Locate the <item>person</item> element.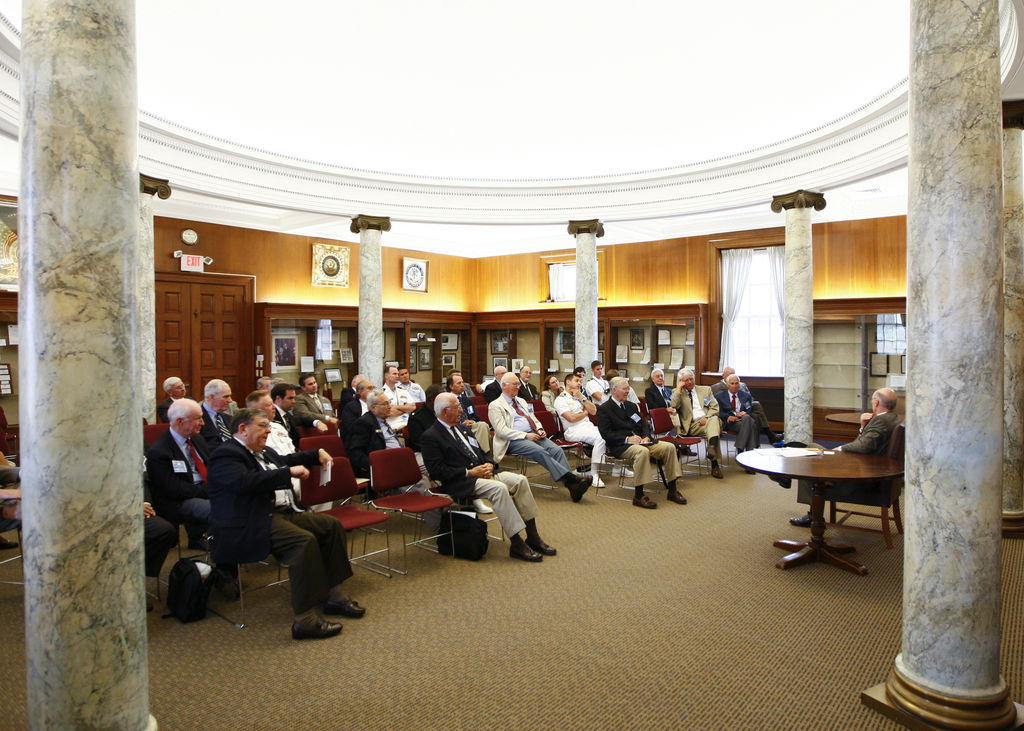
Element bbox: region(516, 364, 539, 401).
